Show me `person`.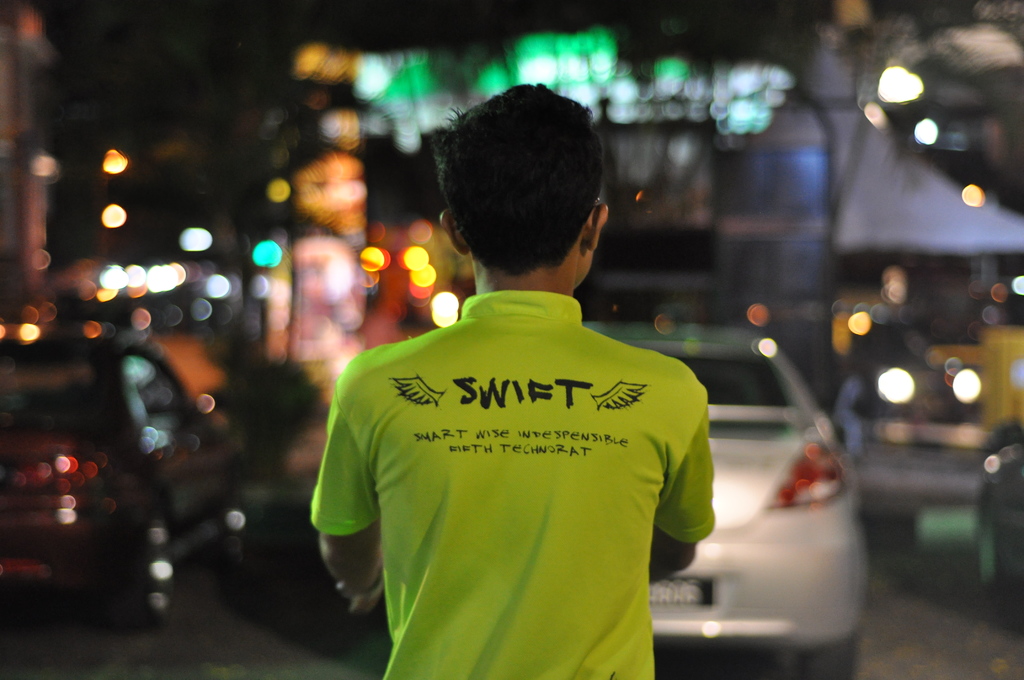
`person` is here: [305, 77, 714, 679].
